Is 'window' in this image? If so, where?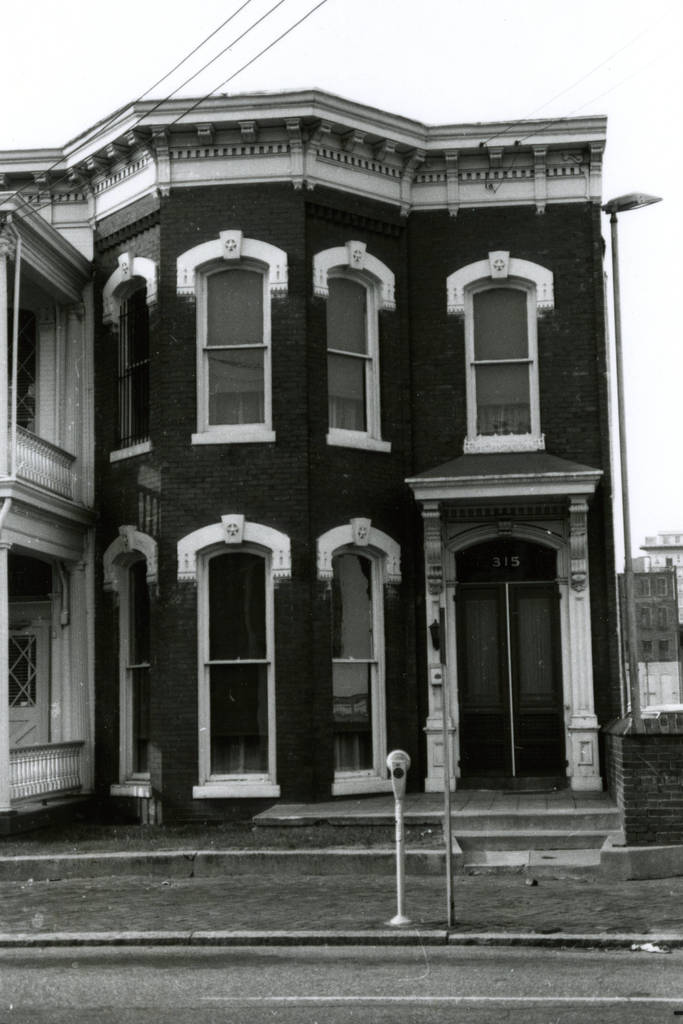
Yes, at bbox=(311, 244, 391, 447).
